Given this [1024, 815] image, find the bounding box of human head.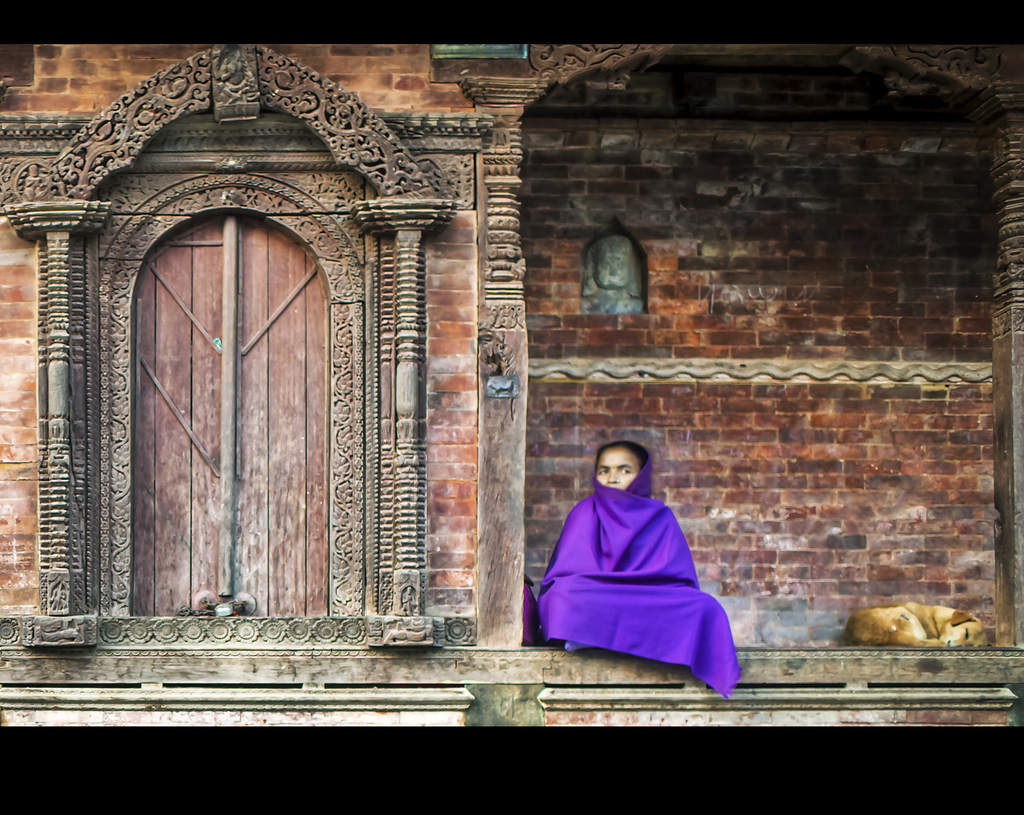
(x1=588, y1=451, x2=687, y2=512).
